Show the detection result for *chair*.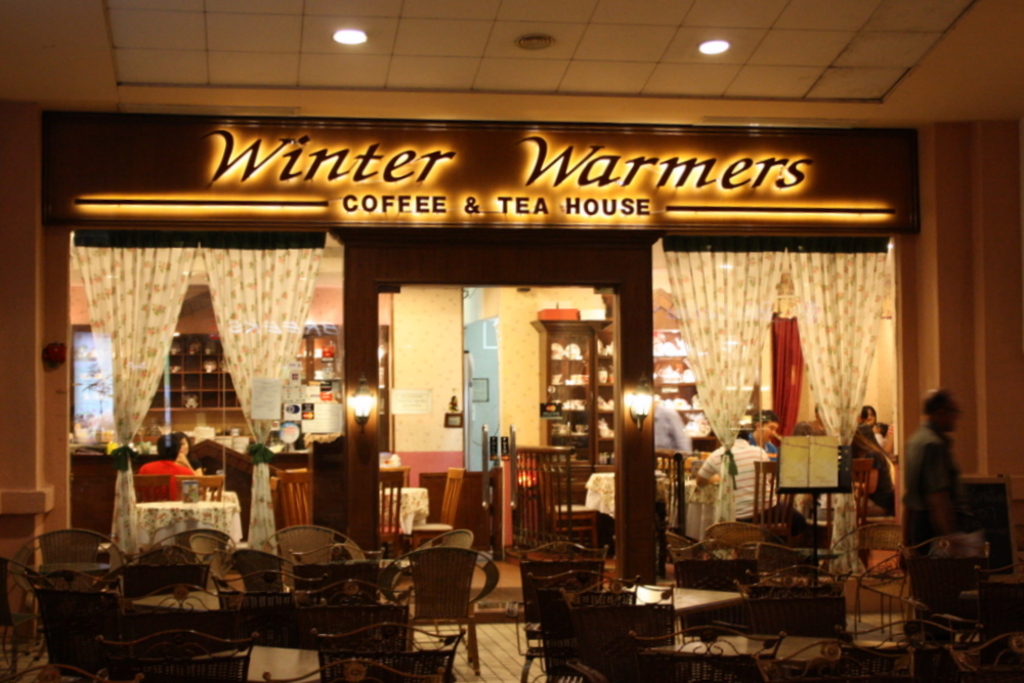
x1=177 y1=479 x2=225 y2=502.
